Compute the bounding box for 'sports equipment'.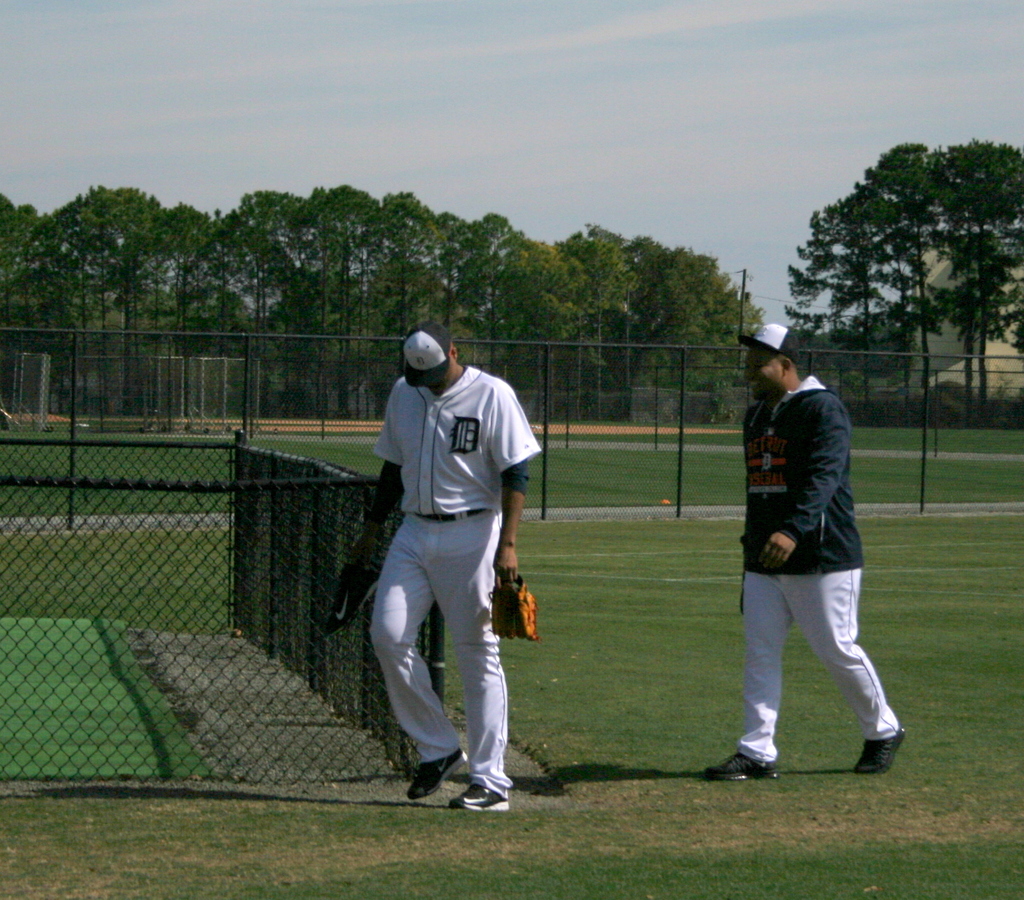
{"left": 319, "top": 559, "right": 385, "bottom": 635}.
